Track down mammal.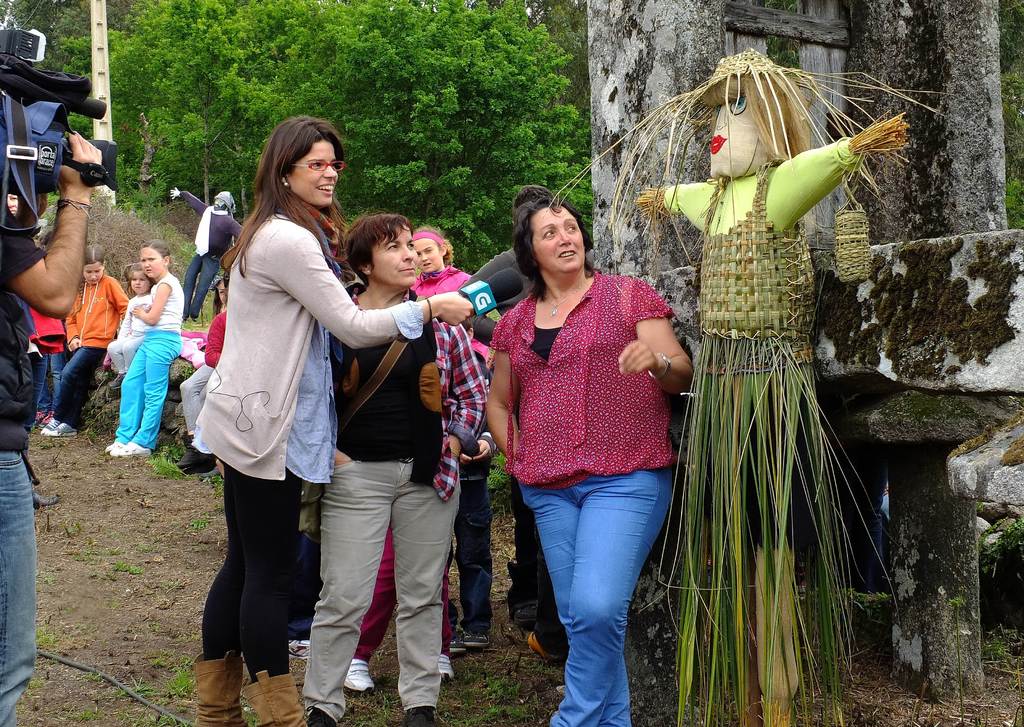
Tracked to 194/115/472/726.
